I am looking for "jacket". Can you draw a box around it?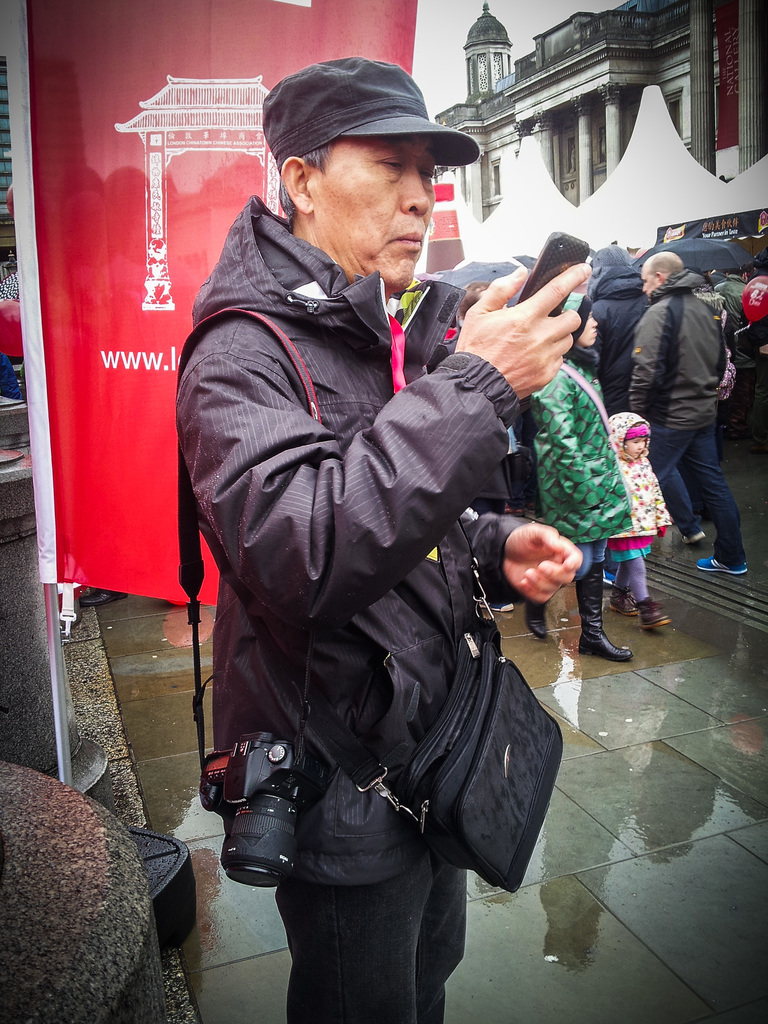
Sure, the bounding box is 627:271:723:426.
